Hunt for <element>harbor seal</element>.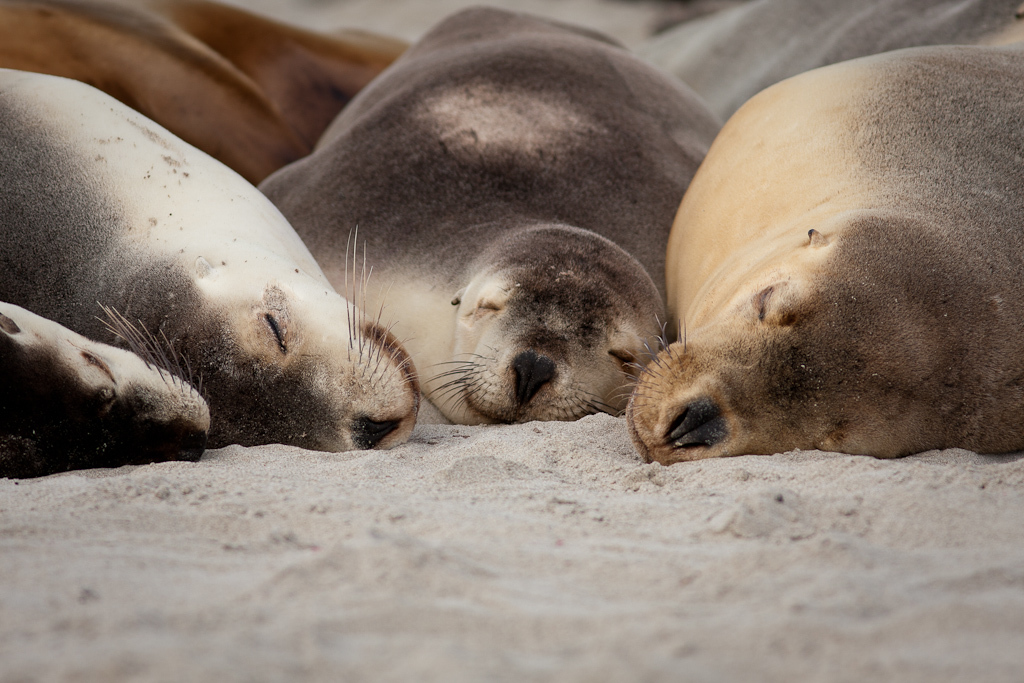
Hunted down at <box>0,304,215,482</box>.
